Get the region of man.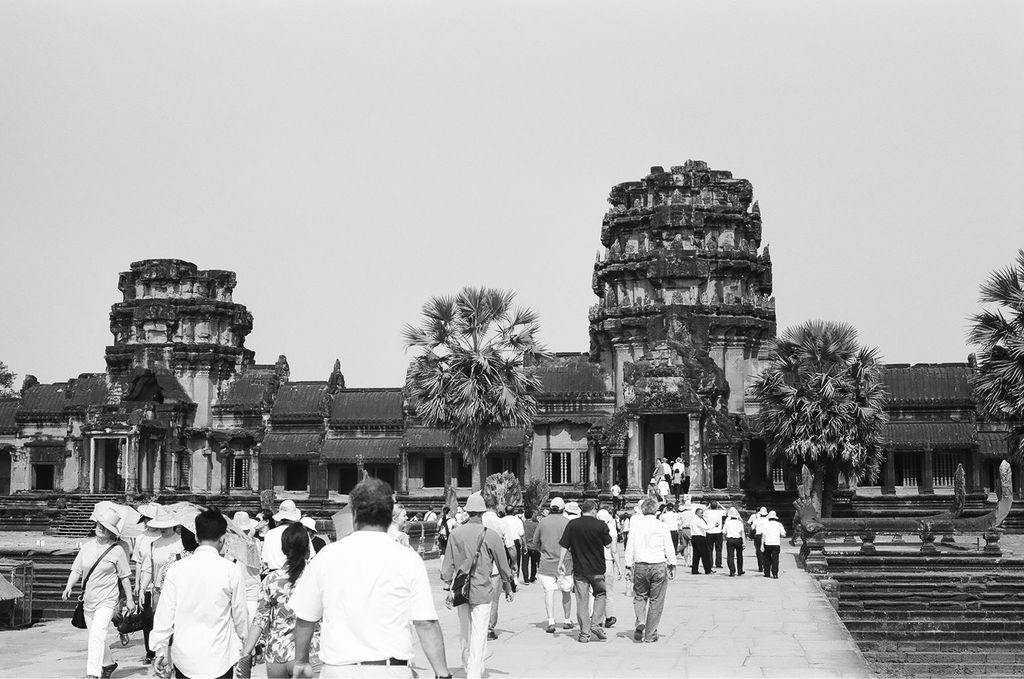
box(494, 504, 523, 576).
